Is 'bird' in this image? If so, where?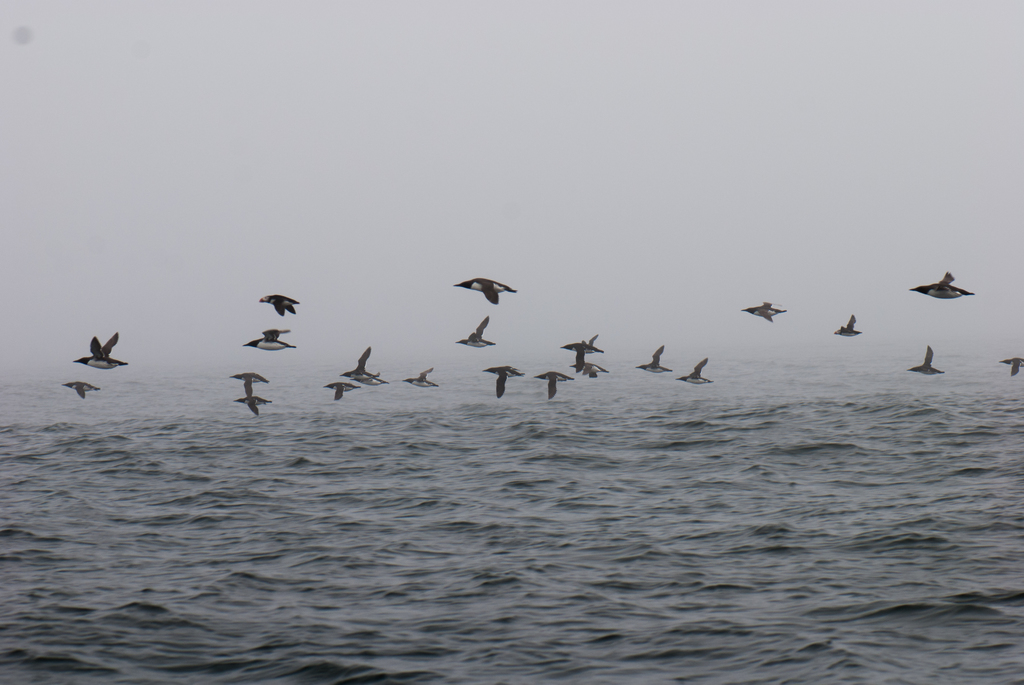
Yes, at crop(258, 291, 304, 319).
